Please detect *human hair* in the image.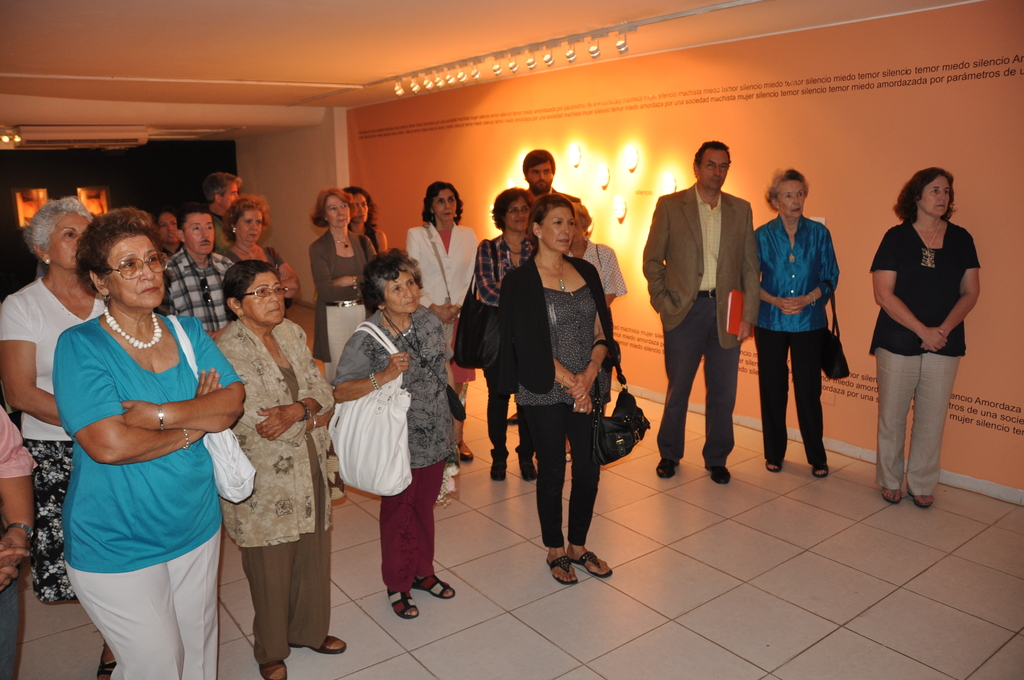
bbox=[216, 257, 276, 318].
